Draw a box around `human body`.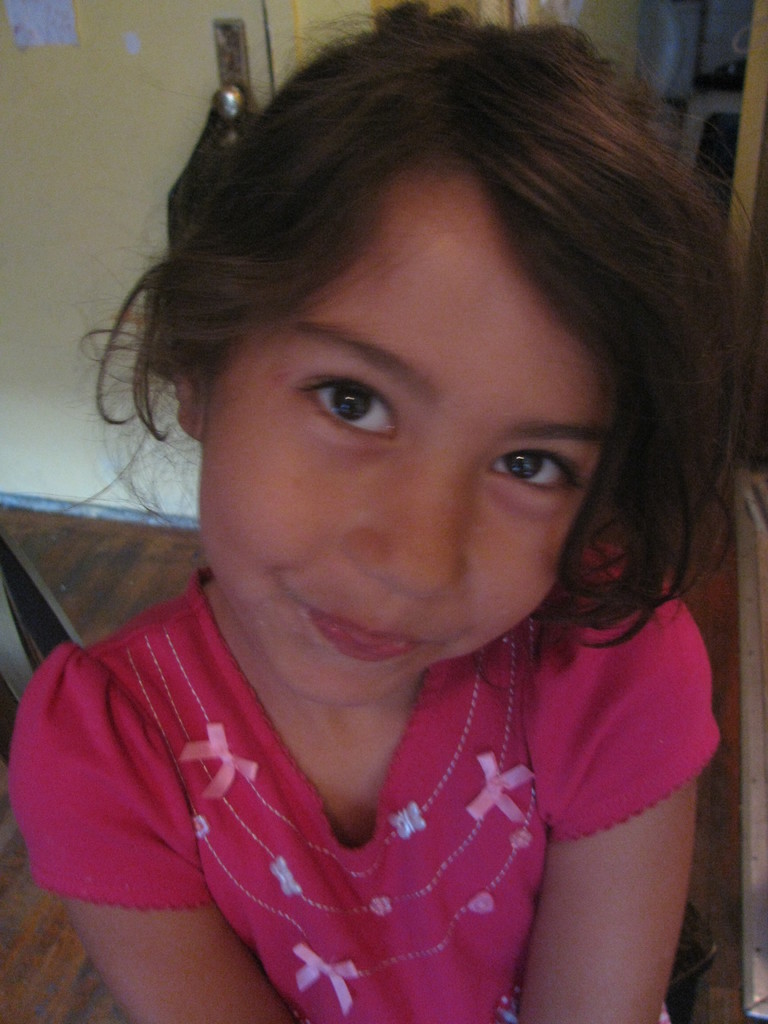
(0, 133, 762, 1014).
